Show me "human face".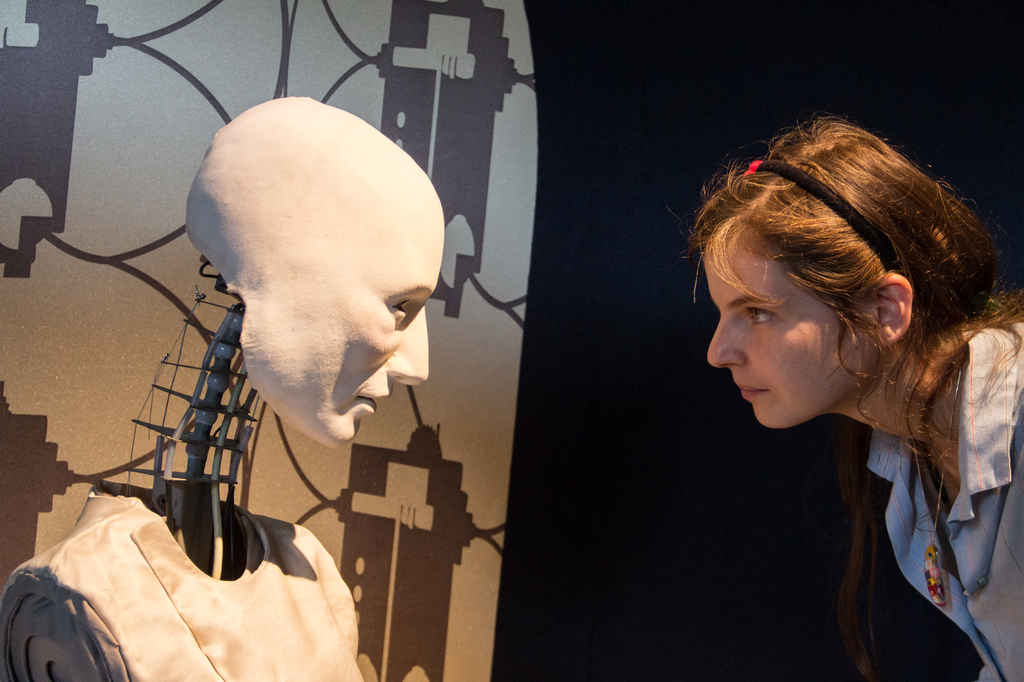
"human face" is here: 282, 256, 440, 454.
